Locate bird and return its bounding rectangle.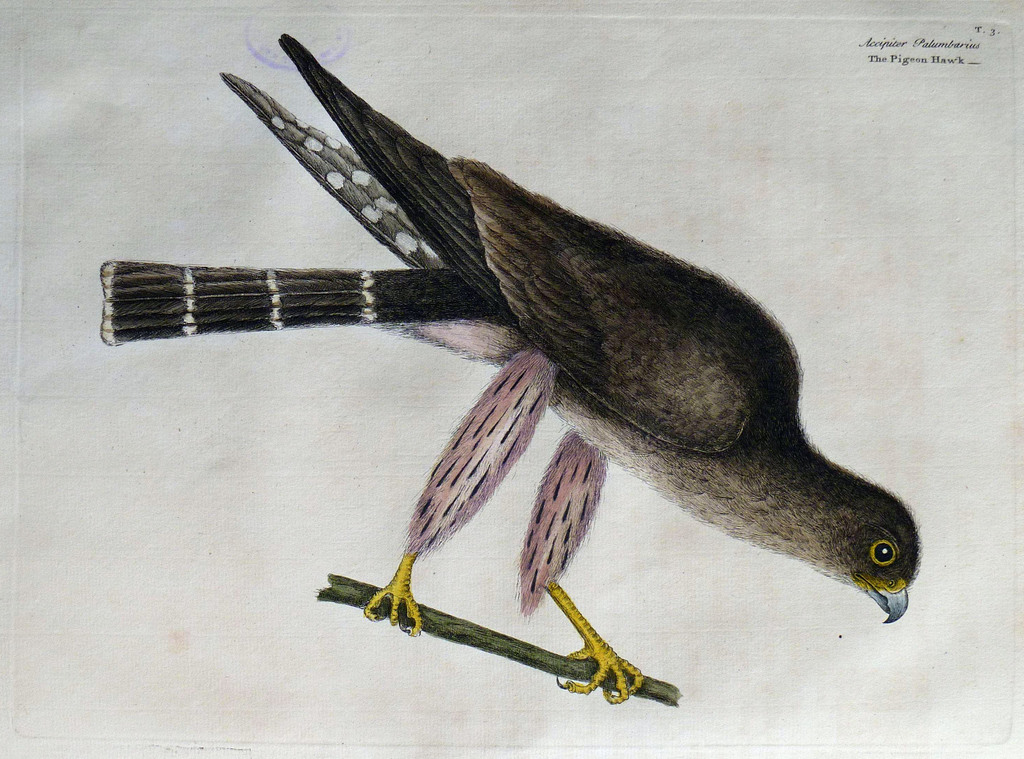
l=113, t=41, r=950, b=642.
